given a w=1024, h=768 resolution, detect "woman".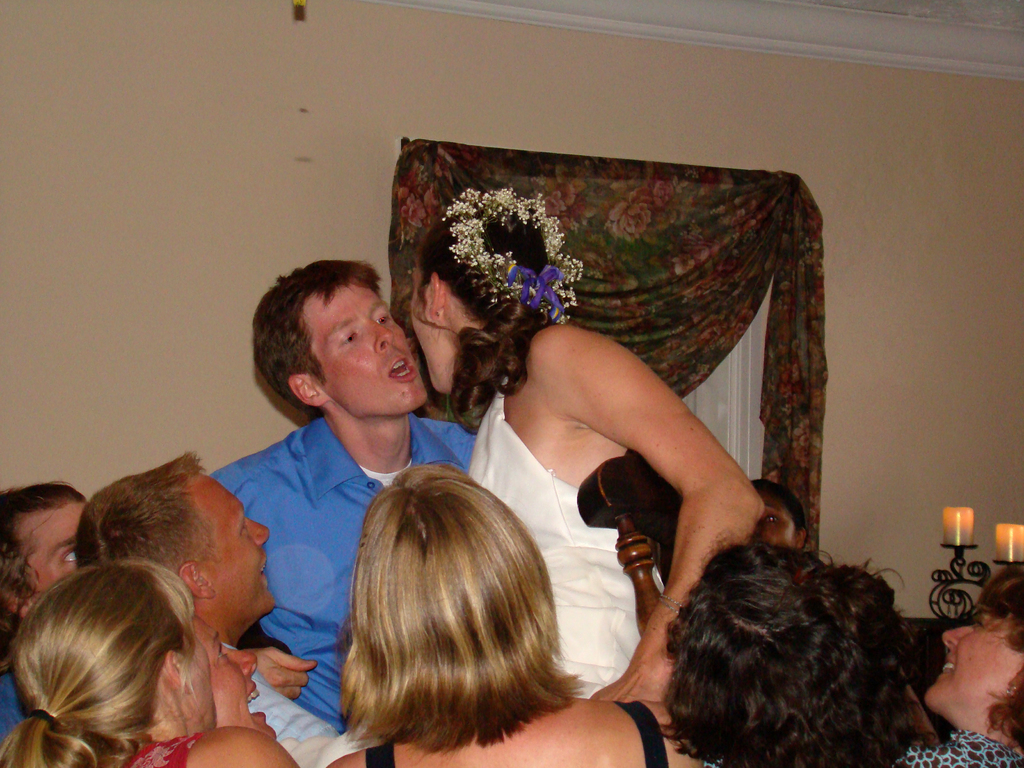
664 532 1023 764.
